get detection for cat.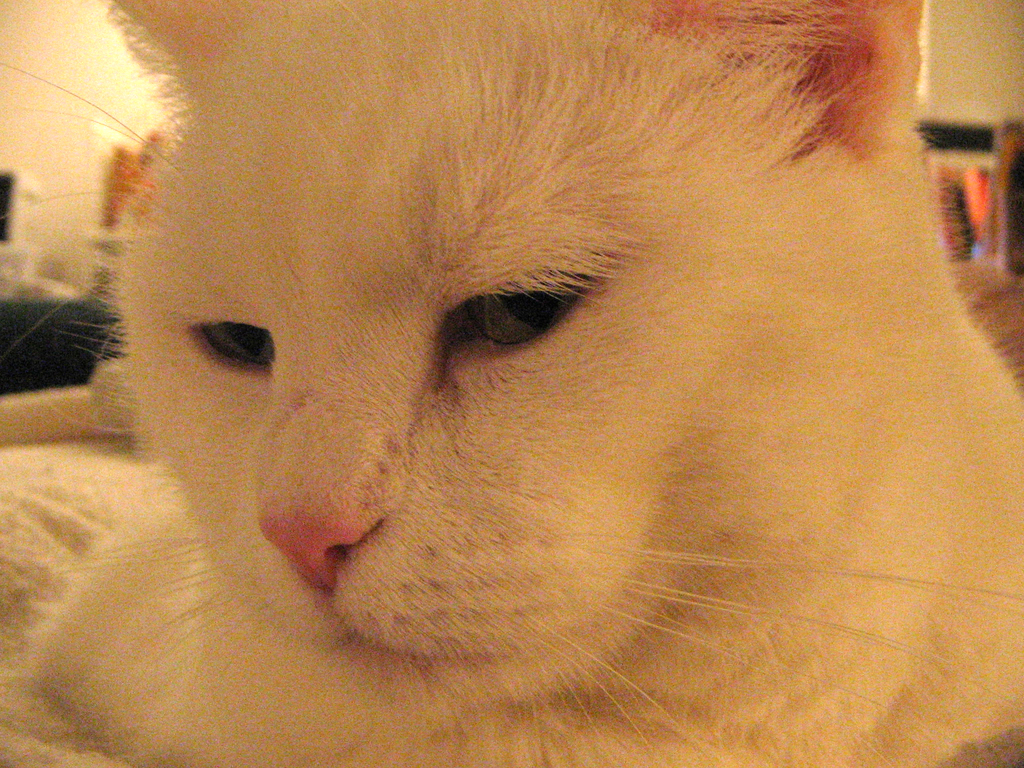
Detection: {"left": 3, "top": 0, "right": 1023, "bottom": 759}.
